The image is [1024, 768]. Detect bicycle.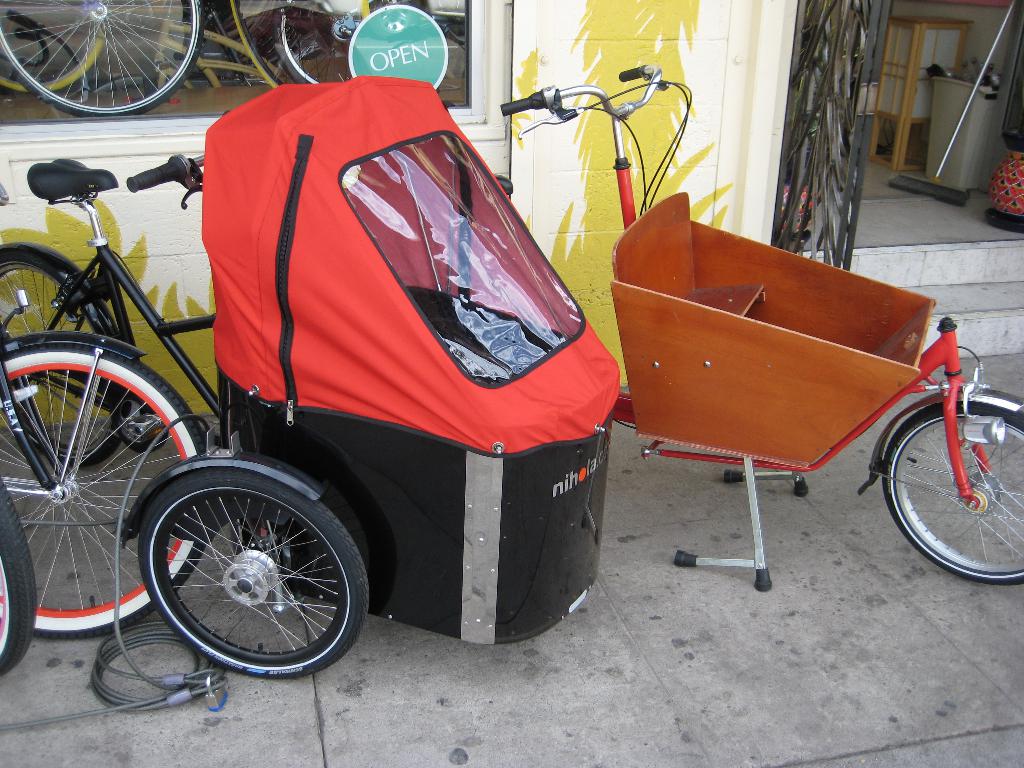
Detection: <region>0, 150, 219, 476</region>.
